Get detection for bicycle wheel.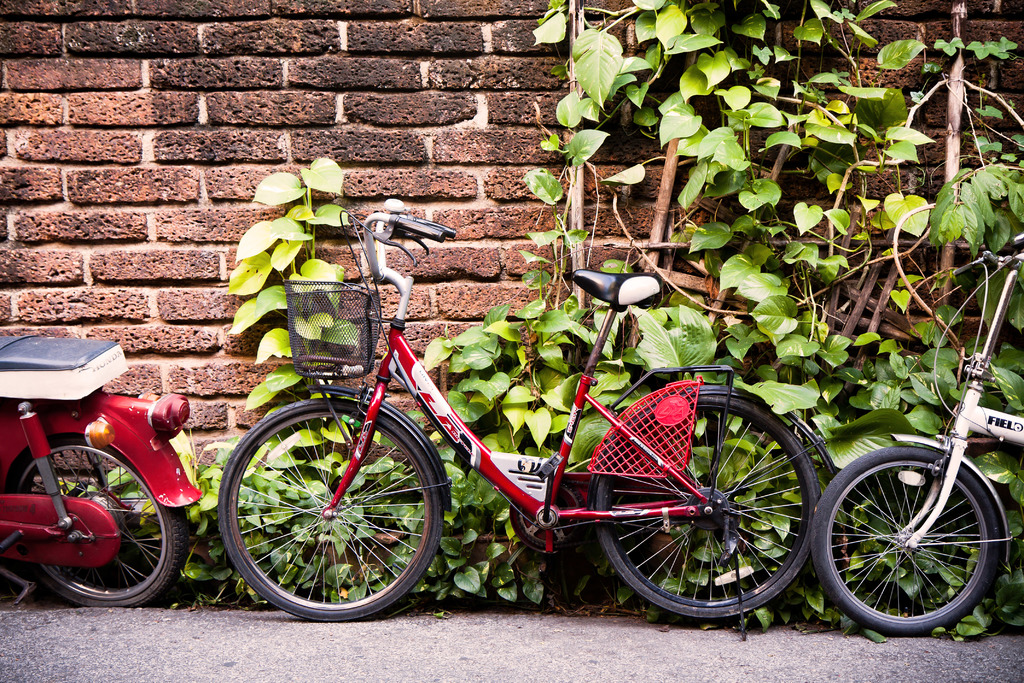
Detection: x1=827 y1=431 x2=1016 y2=645.
